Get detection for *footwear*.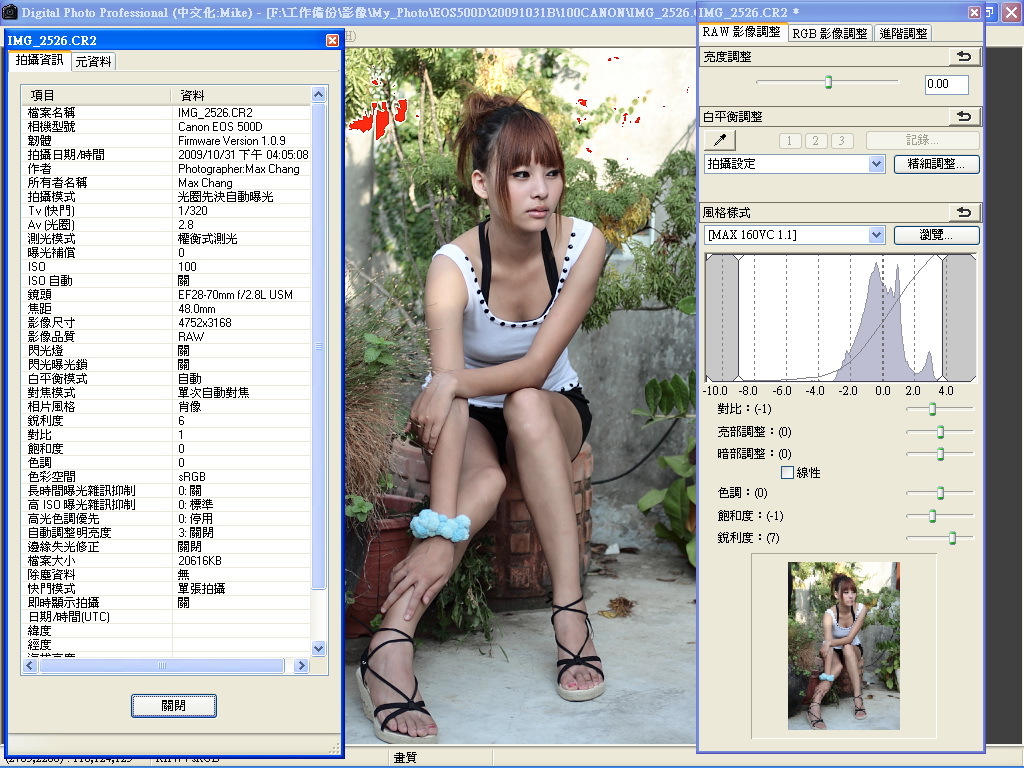
Detection: <box>855,694,866,719</box>.
